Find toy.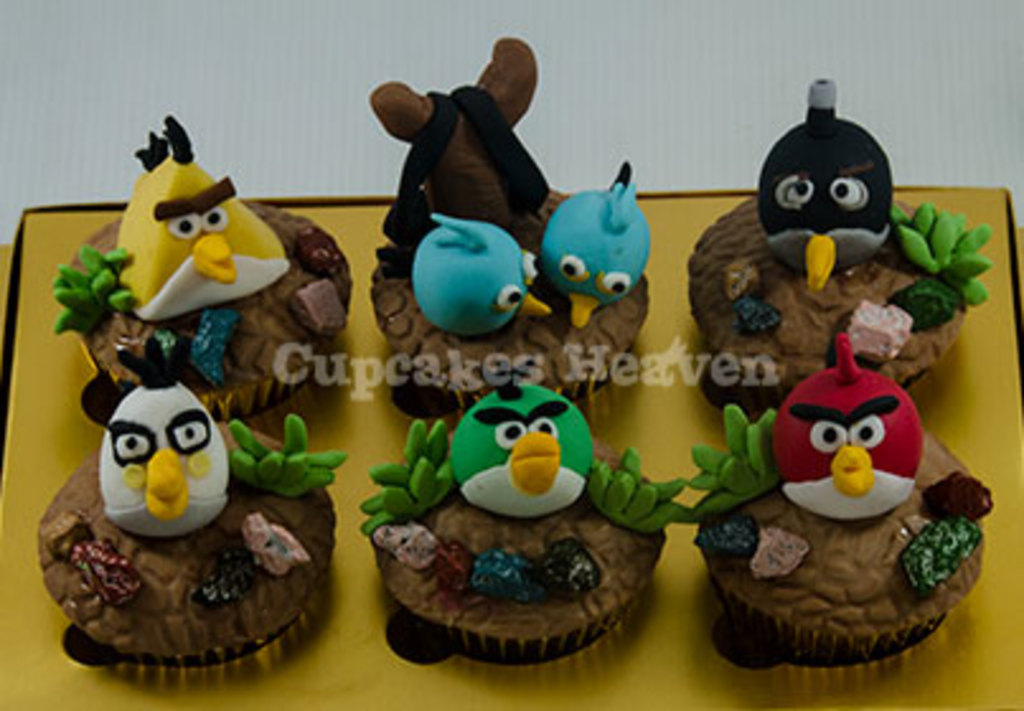
detection(684, 328, 994, 678).
